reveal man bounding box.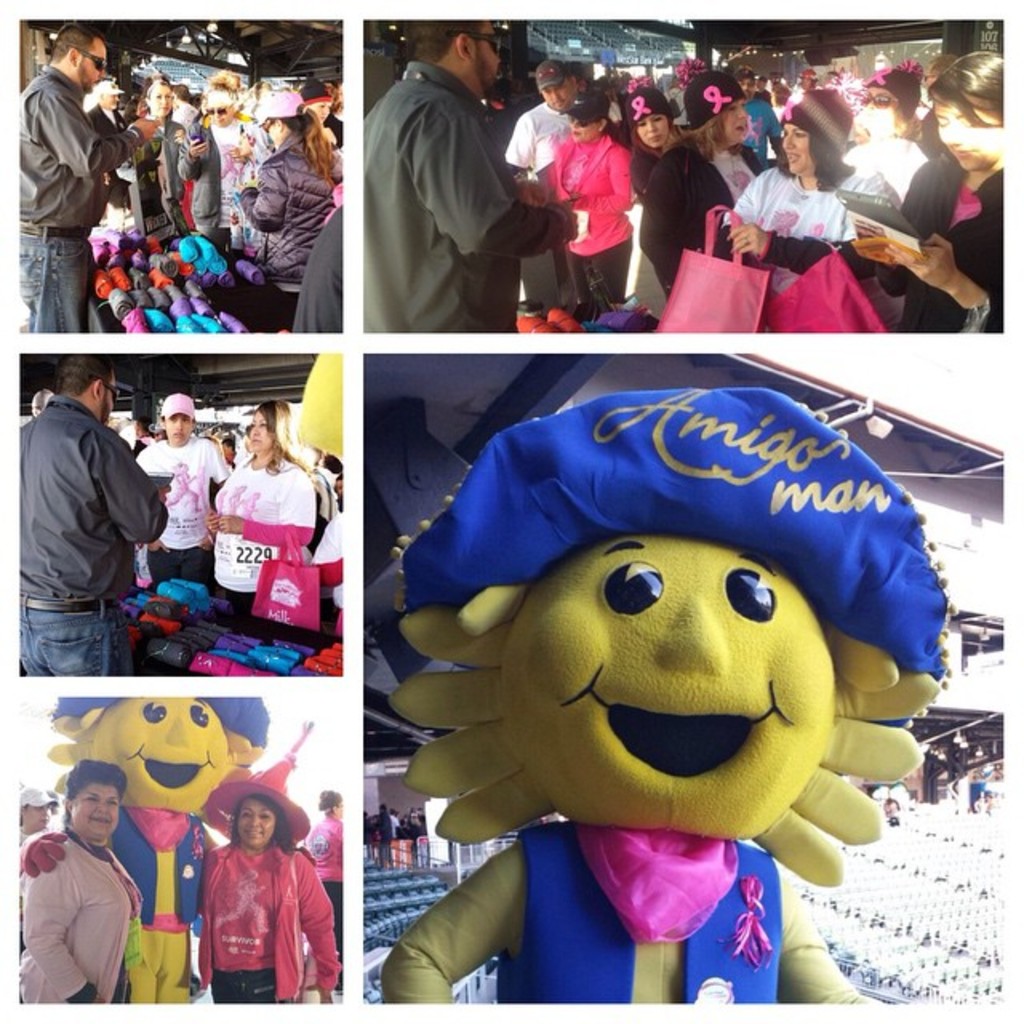
Revealed: crop(507, 62, 576, 184).
